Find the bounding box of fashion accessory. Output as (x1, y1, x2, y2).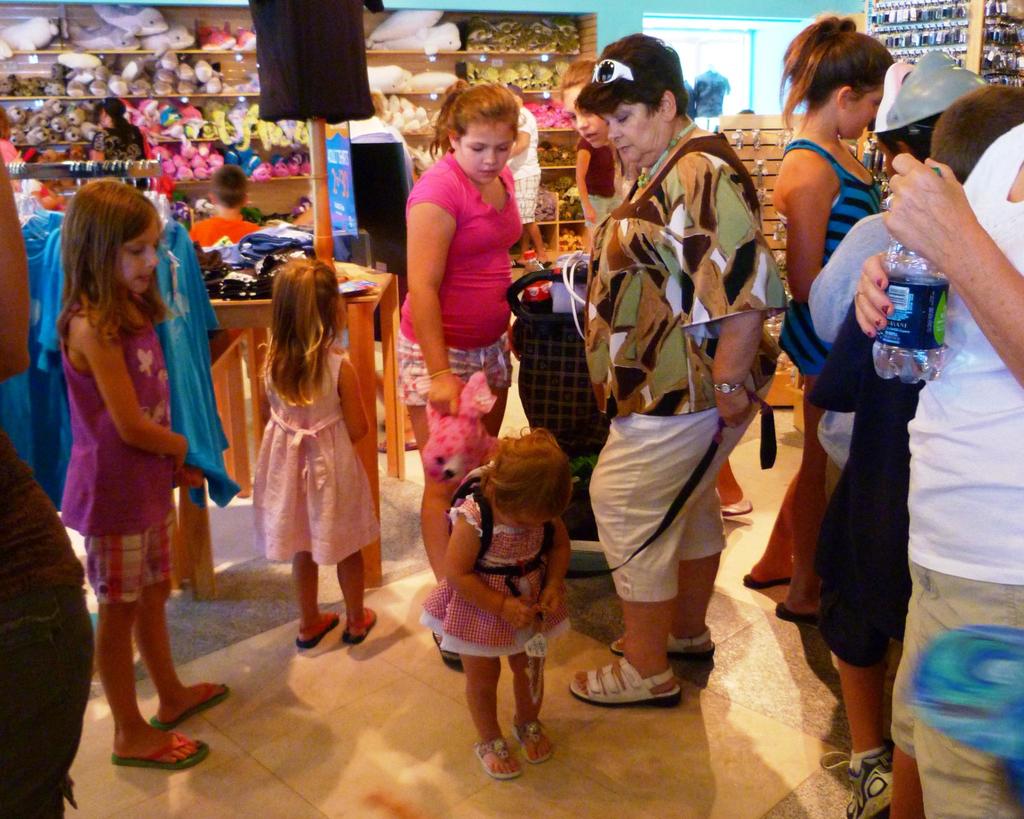
(853, 289, 865, 302).
